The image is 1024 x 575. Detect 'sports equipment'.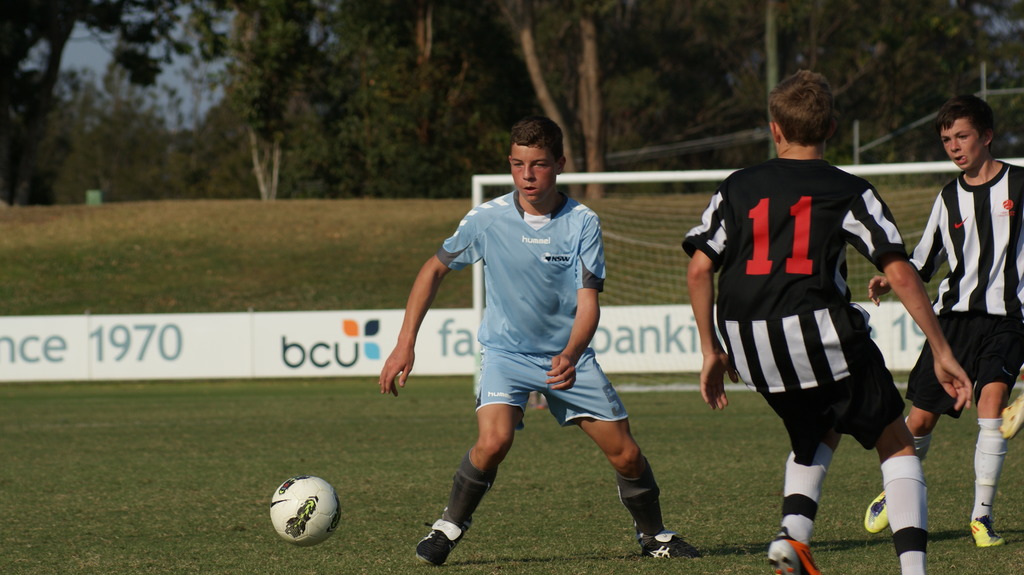
Detection: 762, 522, 819, 574.
